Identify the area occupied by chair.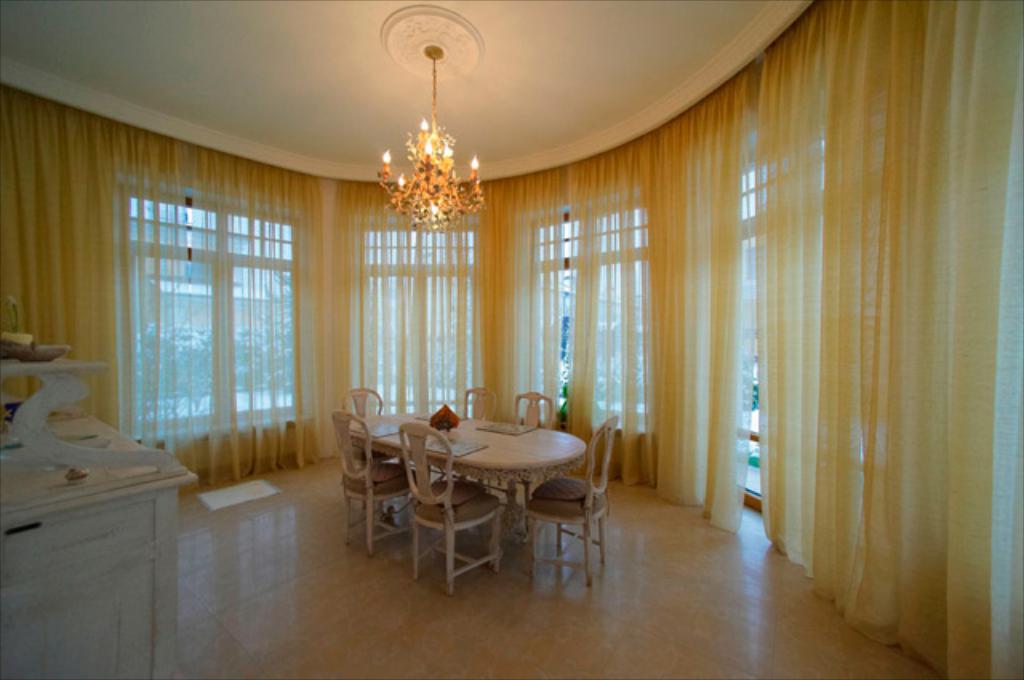
Area: pyautogui.locateOnScreen(522, 411, 621, 584).
